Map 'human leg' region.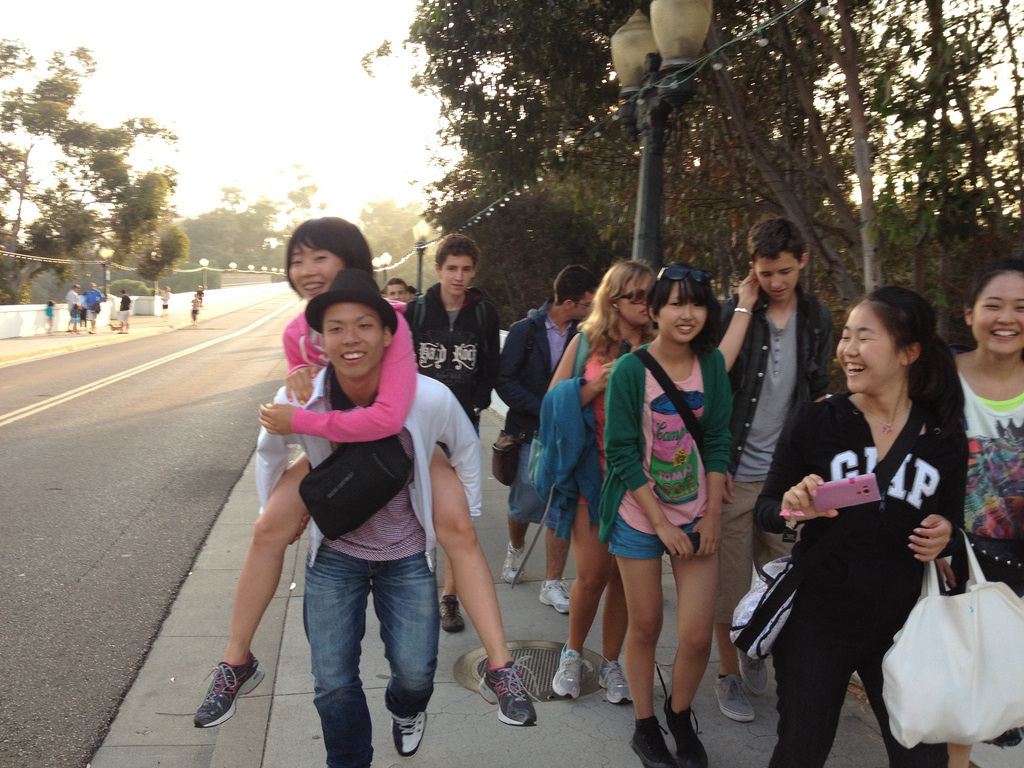
Mapped to bbox(737, 488, 802, 694).
